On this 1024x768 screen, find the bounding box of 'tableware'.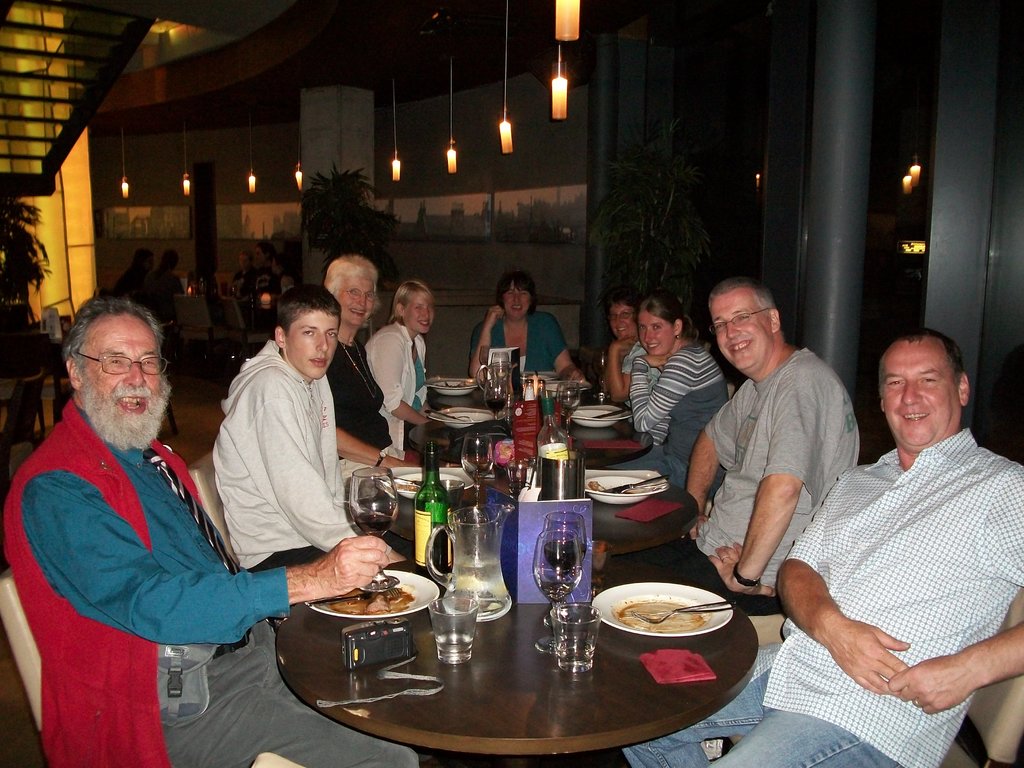
Bounding box: [x1=300, y1=565, x2=440, y2=622].
